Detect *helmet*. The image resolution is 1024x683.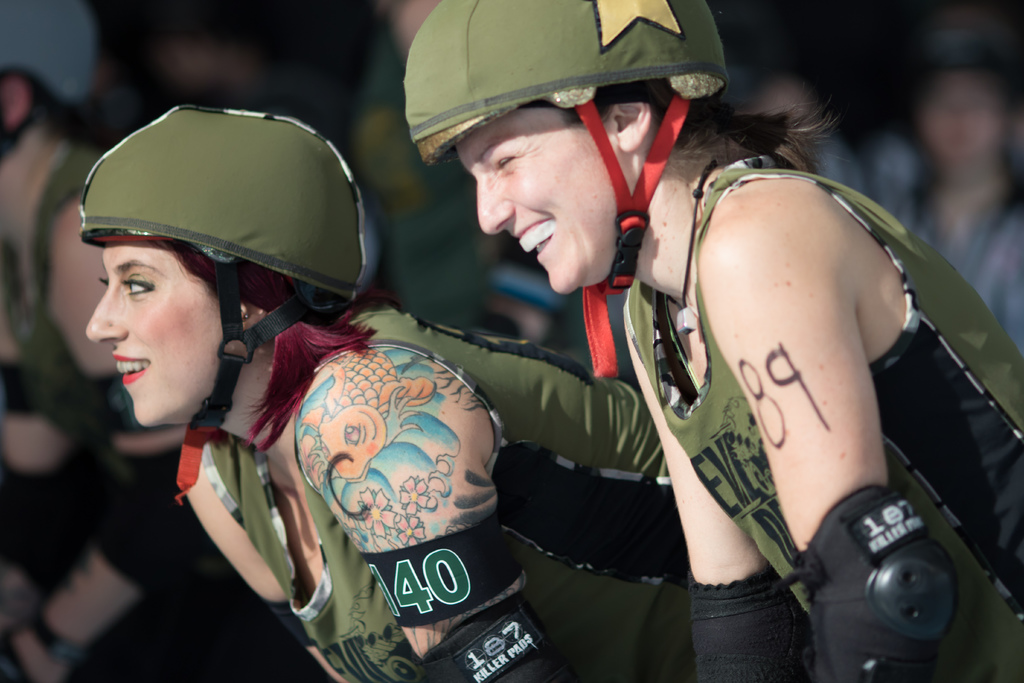
bbox=[394, 0, 729, 386].
